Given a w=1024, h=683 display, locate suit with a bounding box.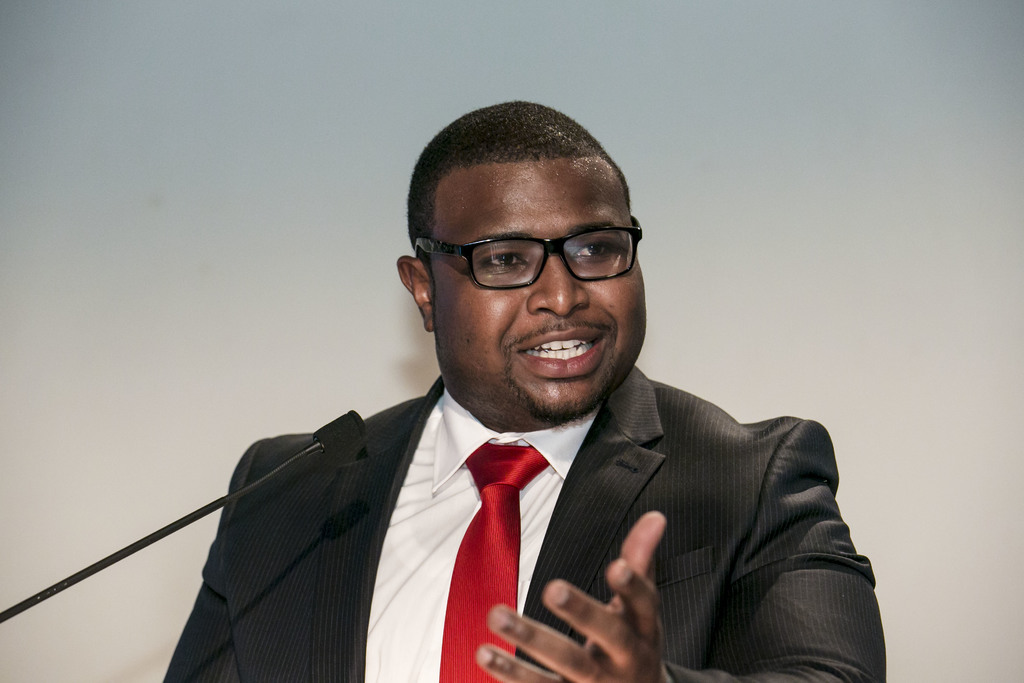
Located: BBox(157, 372, 815, 671).
